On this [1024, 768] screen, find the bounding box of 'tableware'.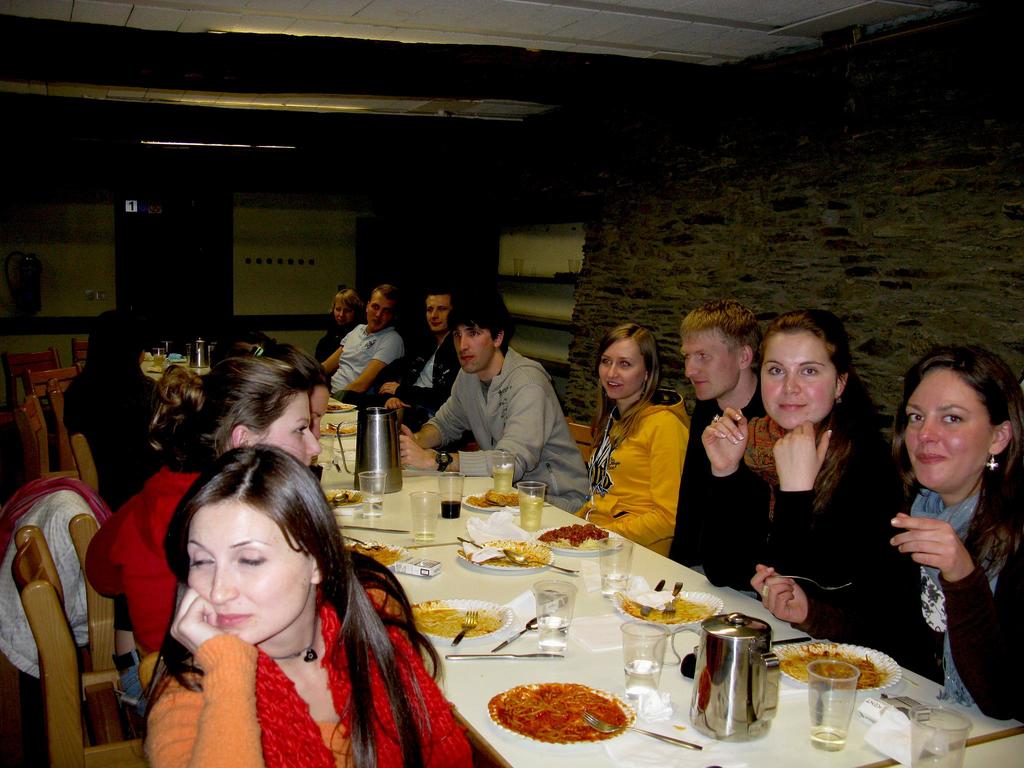
Bounding box: 808,658,862,751.
